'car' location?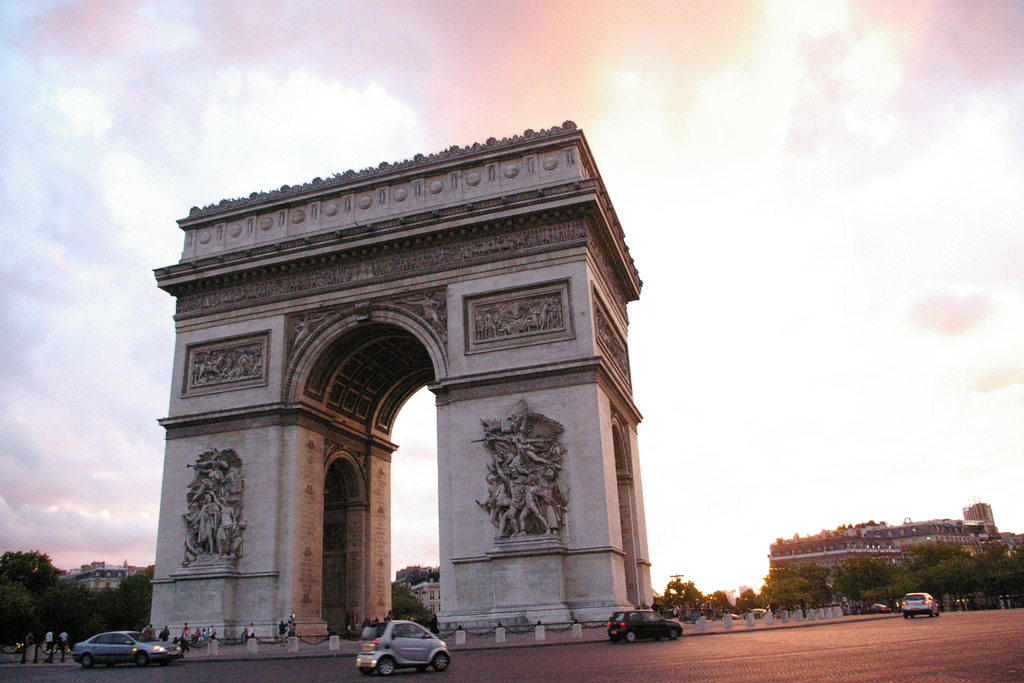
(725, 613, 737, 621)
